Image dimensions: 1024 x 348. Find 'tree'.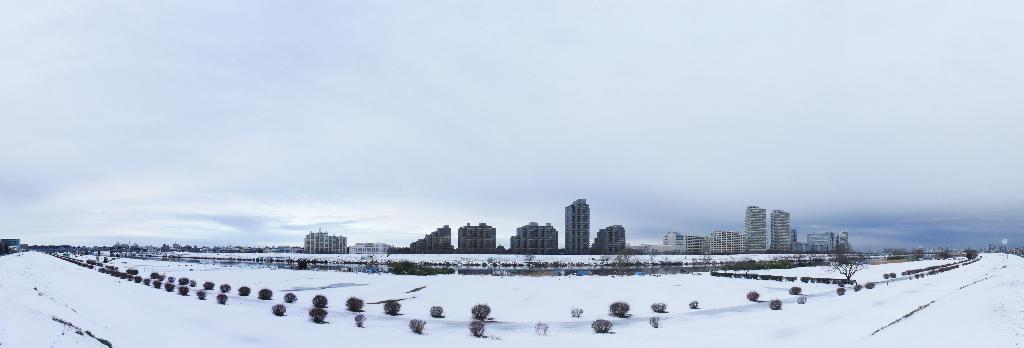
(694, 251, 712, 268).
